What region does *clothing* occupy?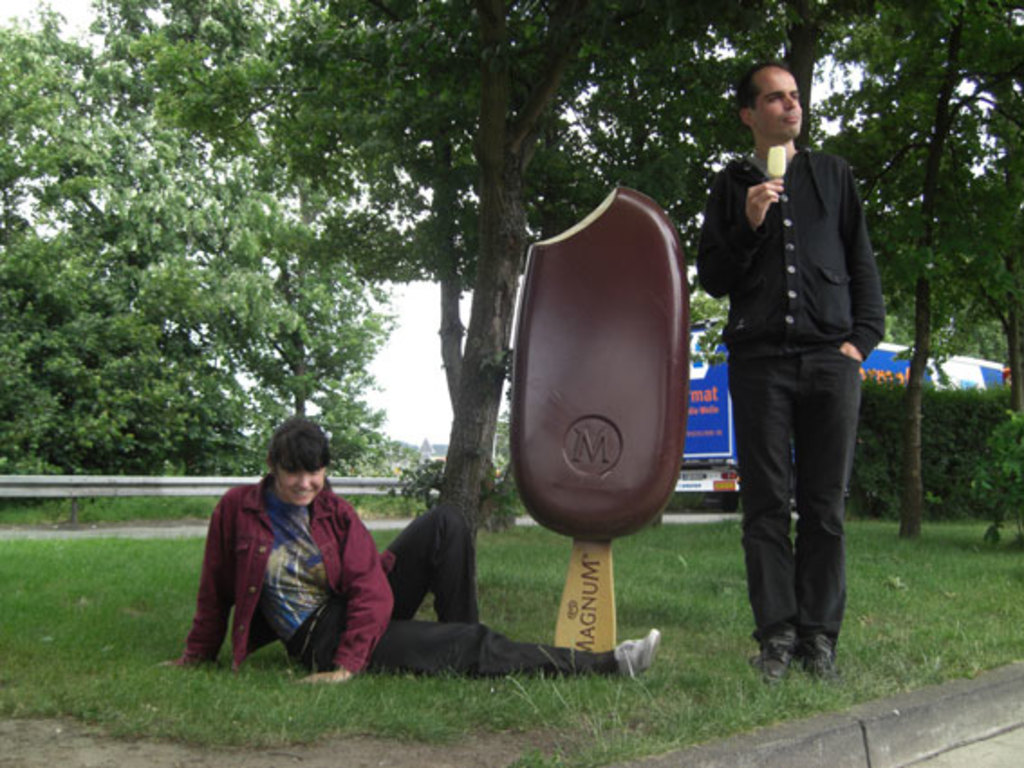
692:60:892:634.
